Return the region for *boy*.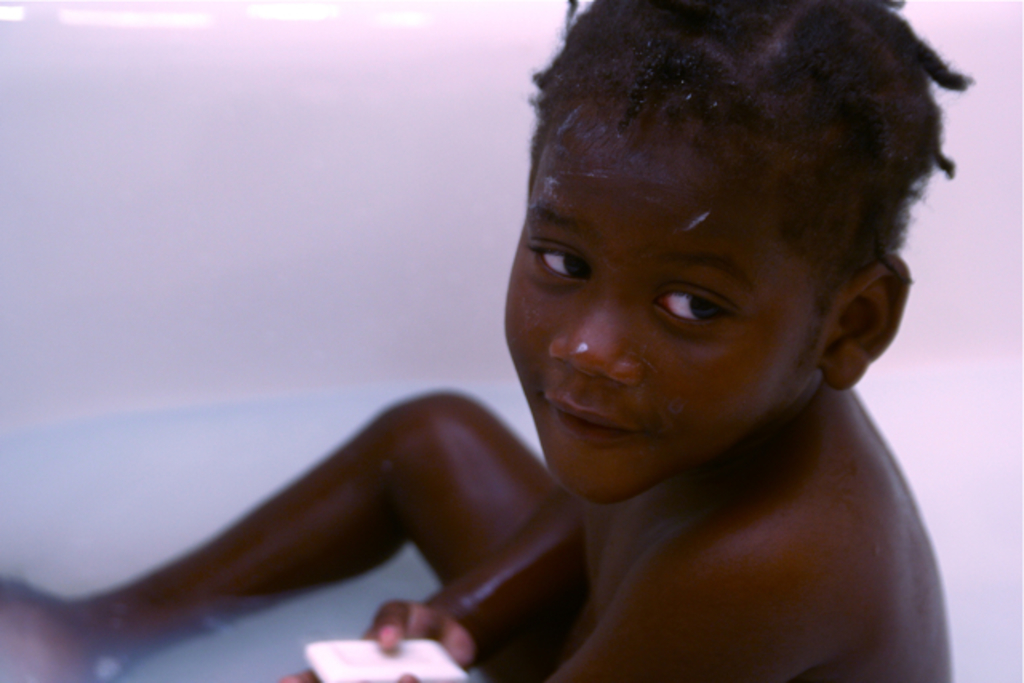
bbox(0, 0, 974, 681).
